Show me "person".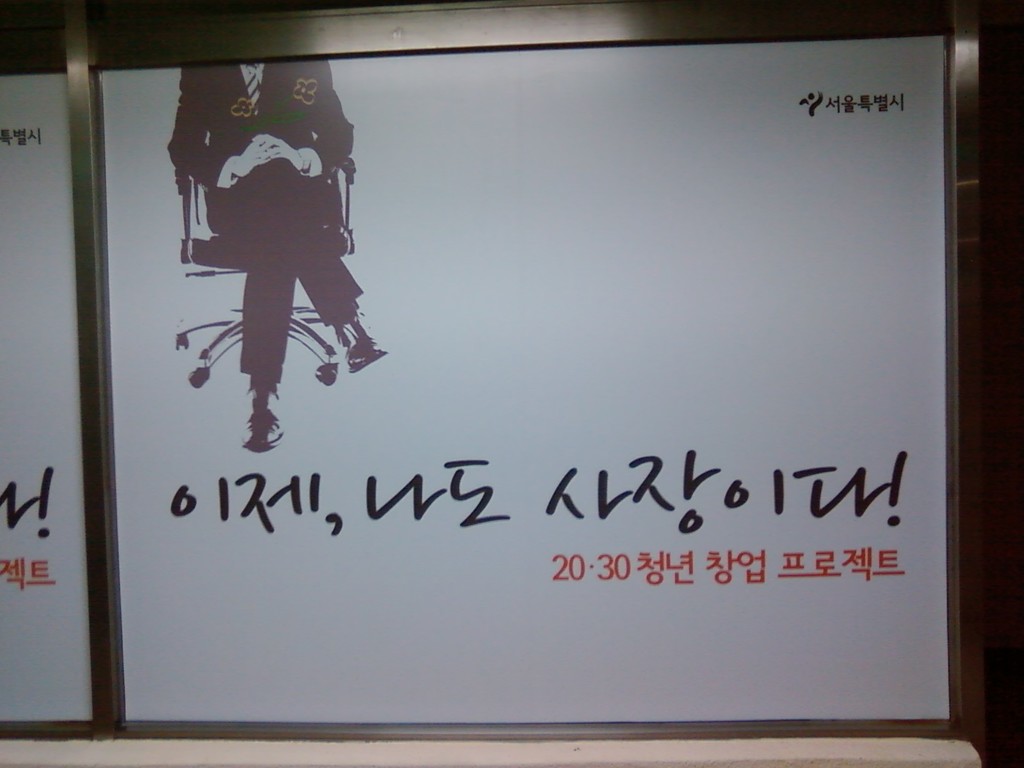
"person" is here: locate(175, 74, 381, 458).
